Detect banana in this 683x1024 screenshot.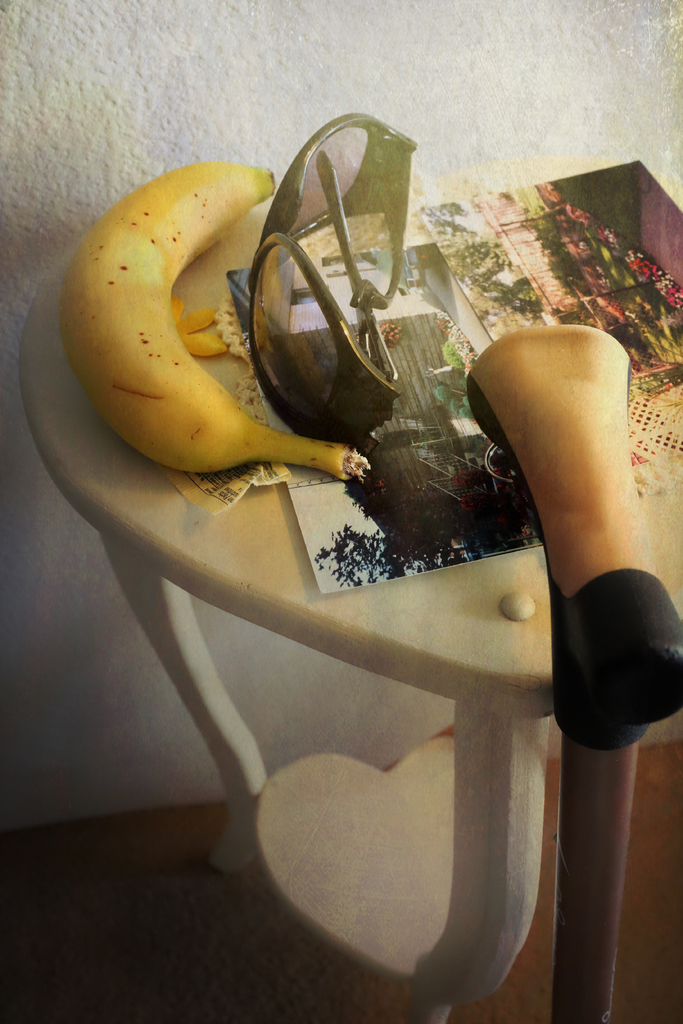
Detection: select_region(55, 163, 369, 480).
